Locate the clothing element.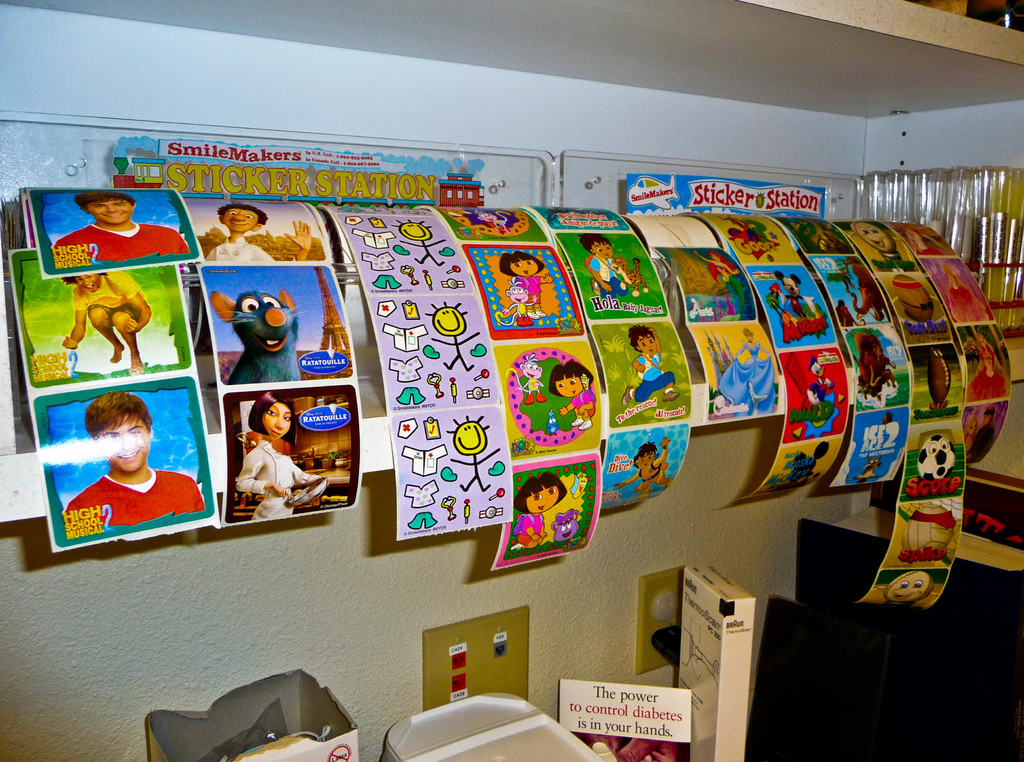
Element bbox: Rect(623, 444, 671, 490).
